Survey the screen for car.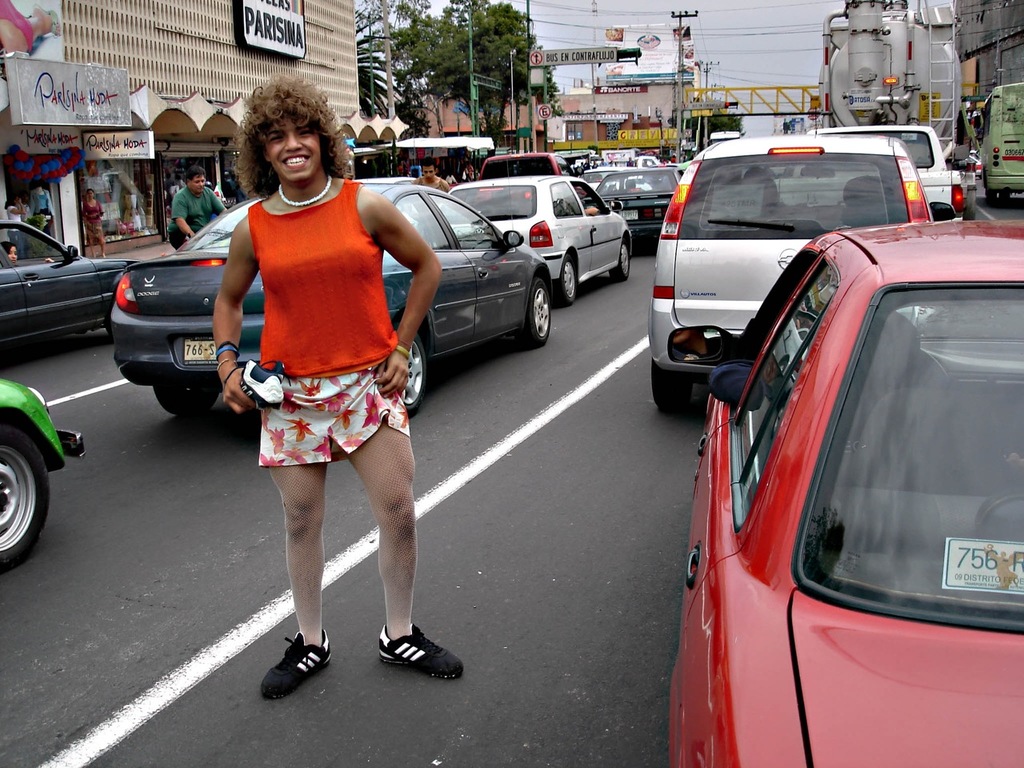
Survey found: bbox(0, 210, 146, 344).
